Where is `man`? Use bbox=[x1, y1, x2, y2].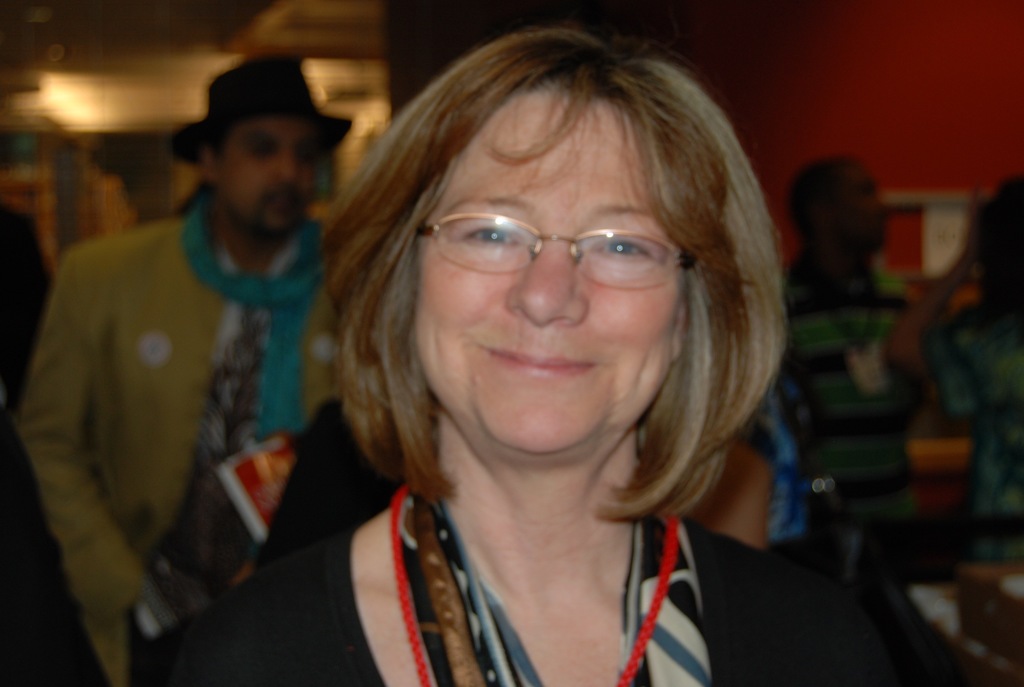
bbox=[26, 76, 366, 620].
